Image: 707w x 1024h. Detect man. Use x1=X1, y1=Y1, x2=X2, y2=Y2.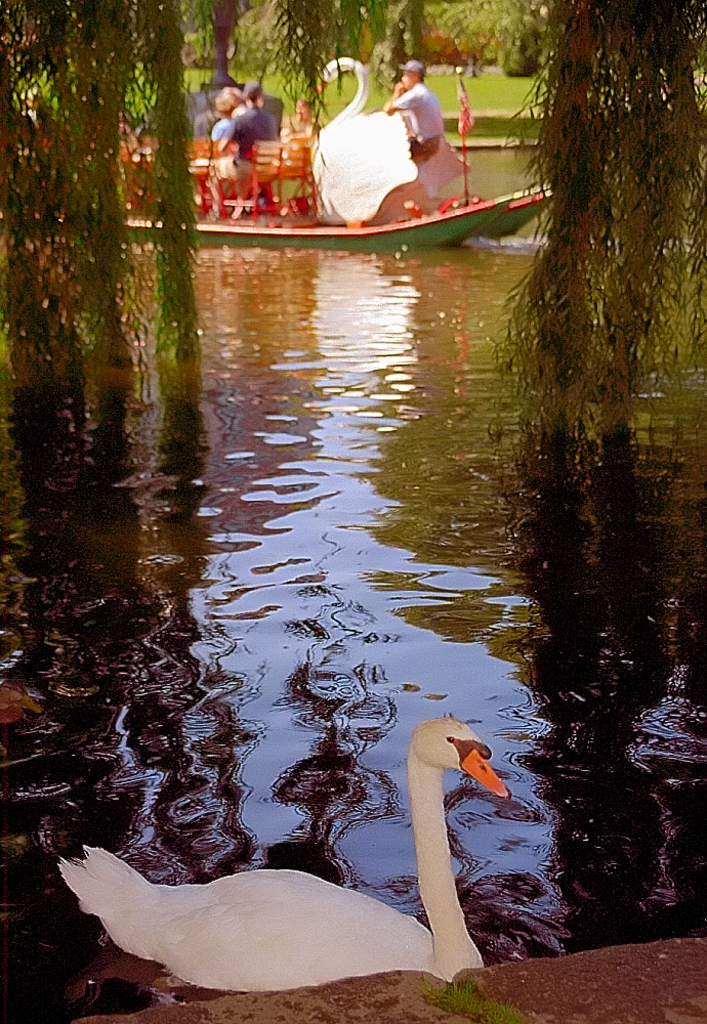
x1=214, y1=85, x2=269, y2=137.
